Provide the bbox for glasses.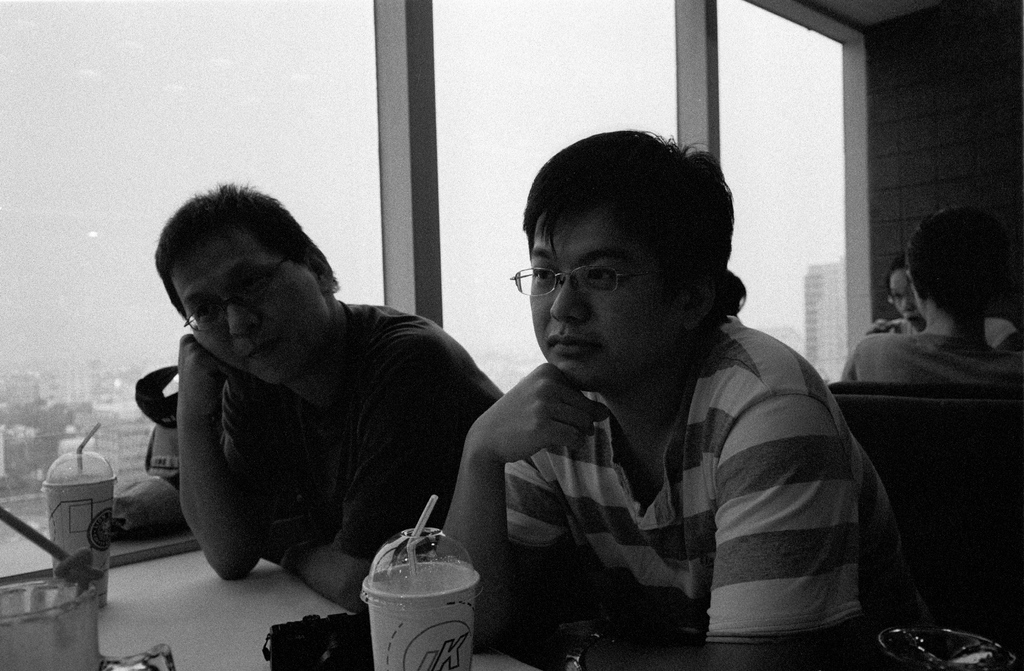
<box>181,254,297,336</box>.
